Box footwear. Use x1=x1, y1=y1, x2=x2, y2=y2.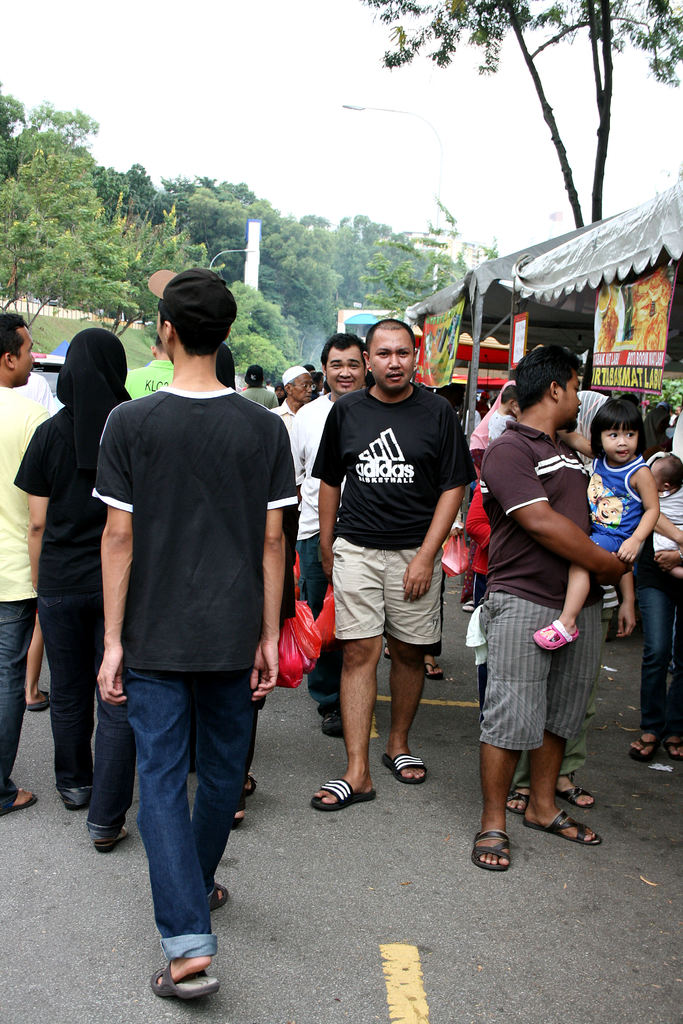
x1=523, y1=812, x2=600, y2=844.
